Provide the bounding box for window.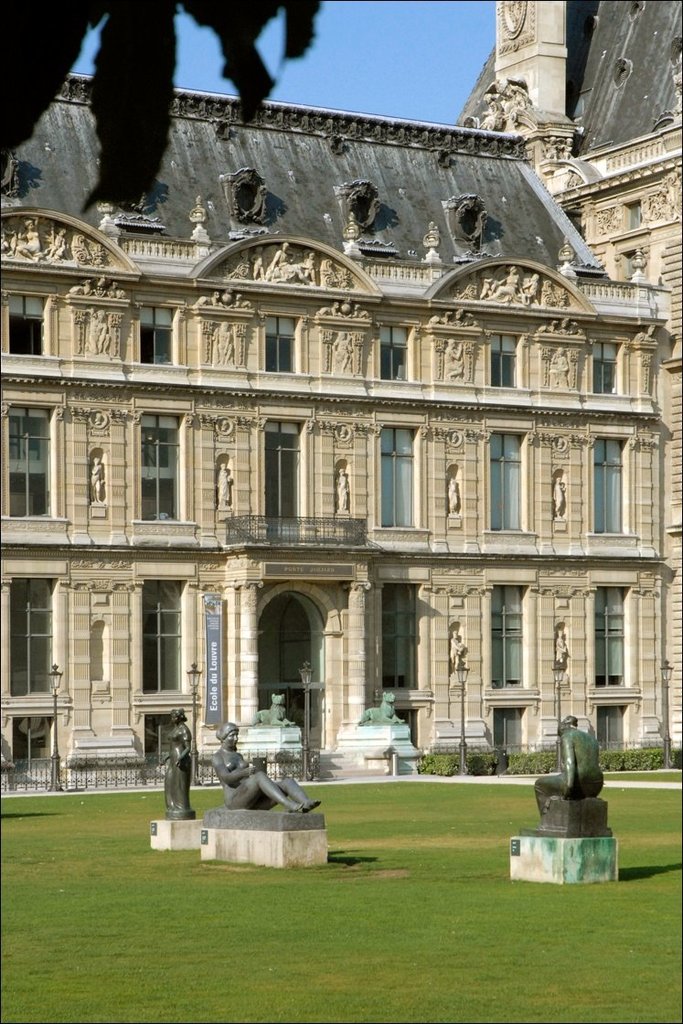
625/203/648/229.
